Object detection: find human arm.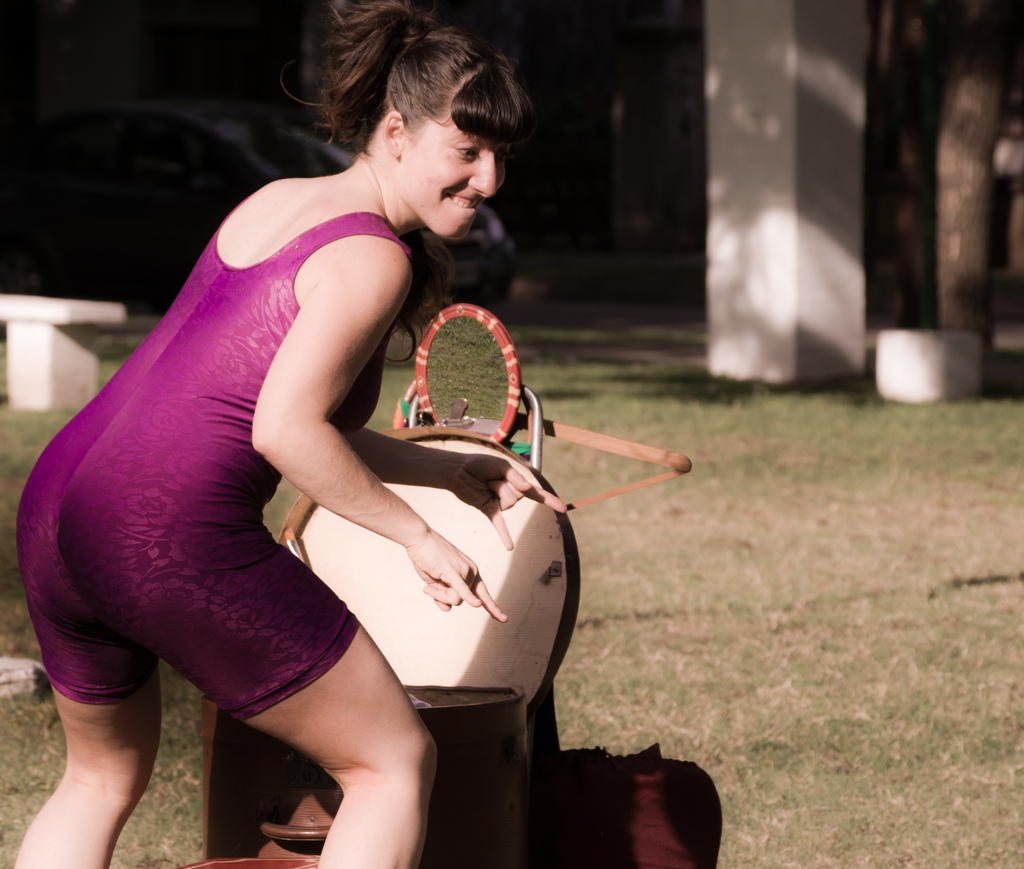
left=363, top=428, right=575, bottom=553.
